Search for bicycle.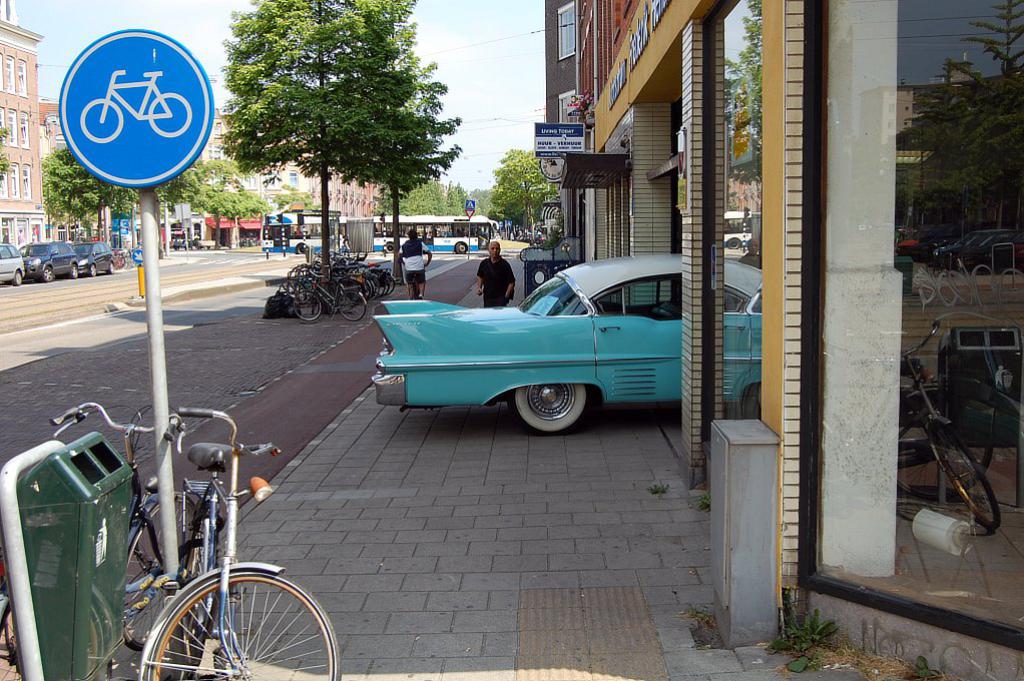
Found at <bbox>0, 404, 206, 680</bbox>.
